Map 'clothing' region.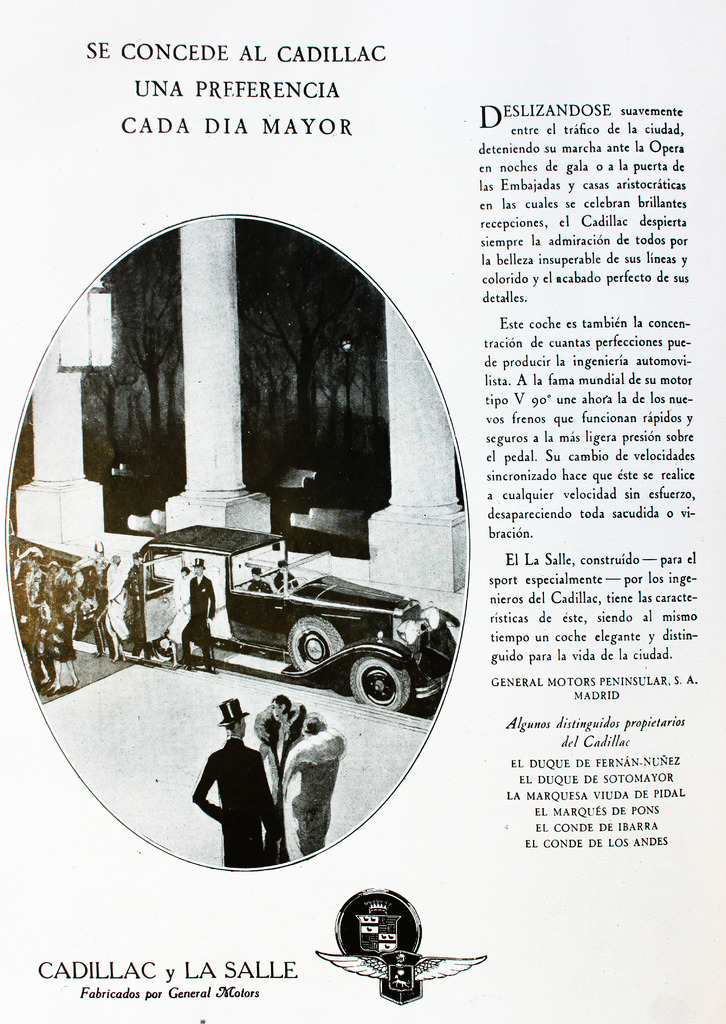
Mapped to (249, 699, 309, 867).
